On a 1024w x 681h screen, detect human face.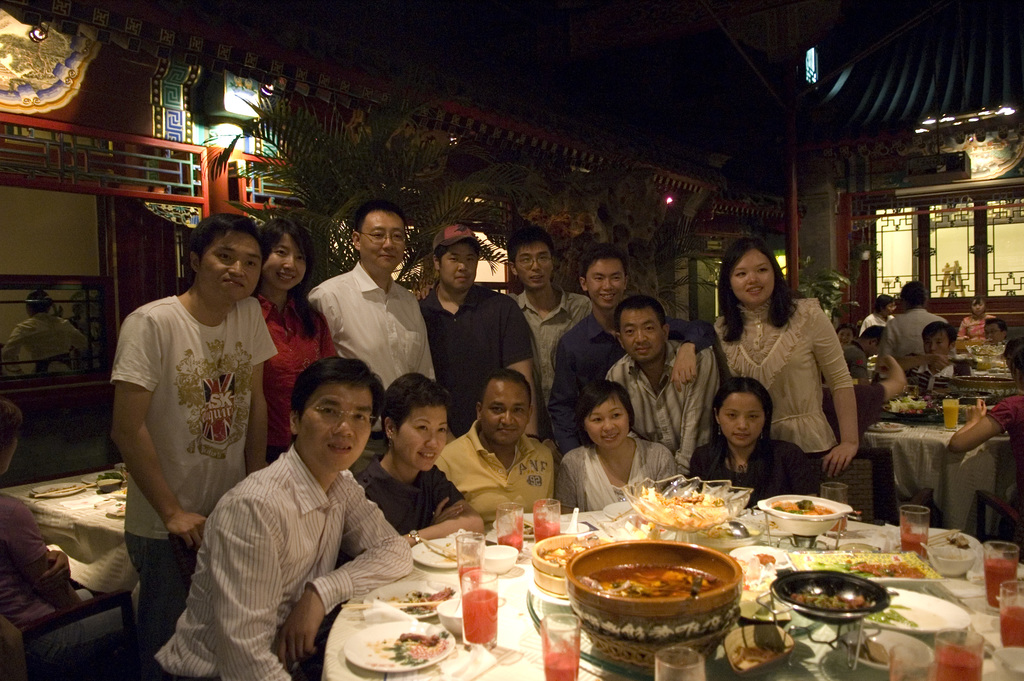
crop(514, 242, 552, 293).
